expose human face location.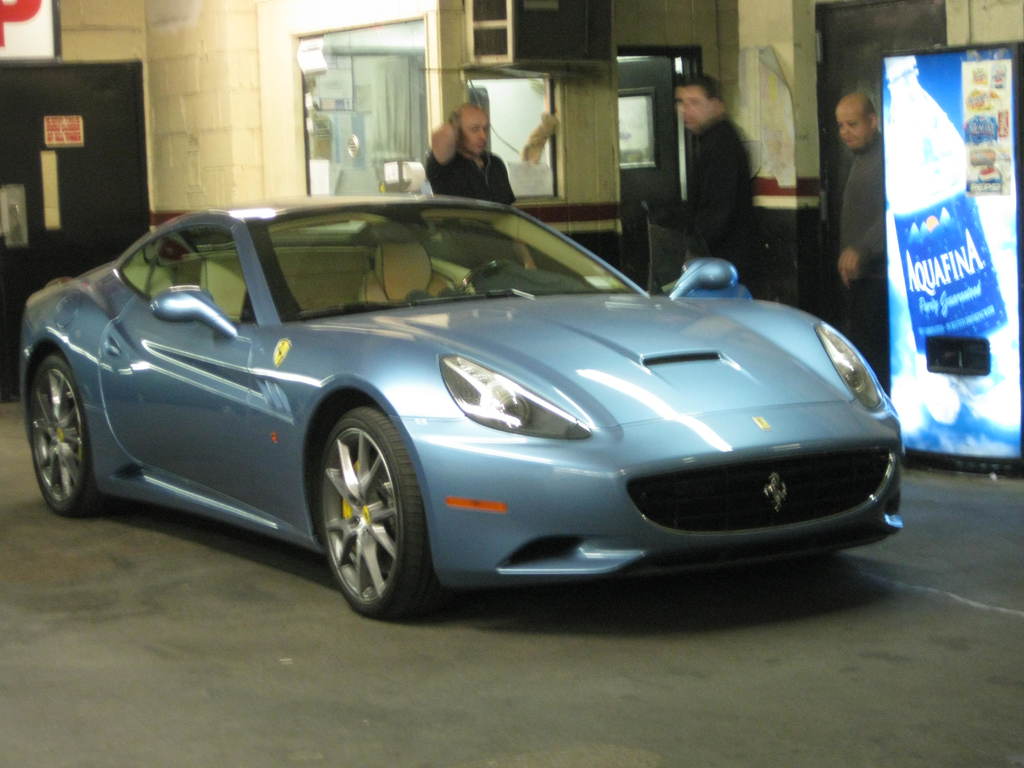
Exposed at <region>673, 86, 710, 131</region>.
